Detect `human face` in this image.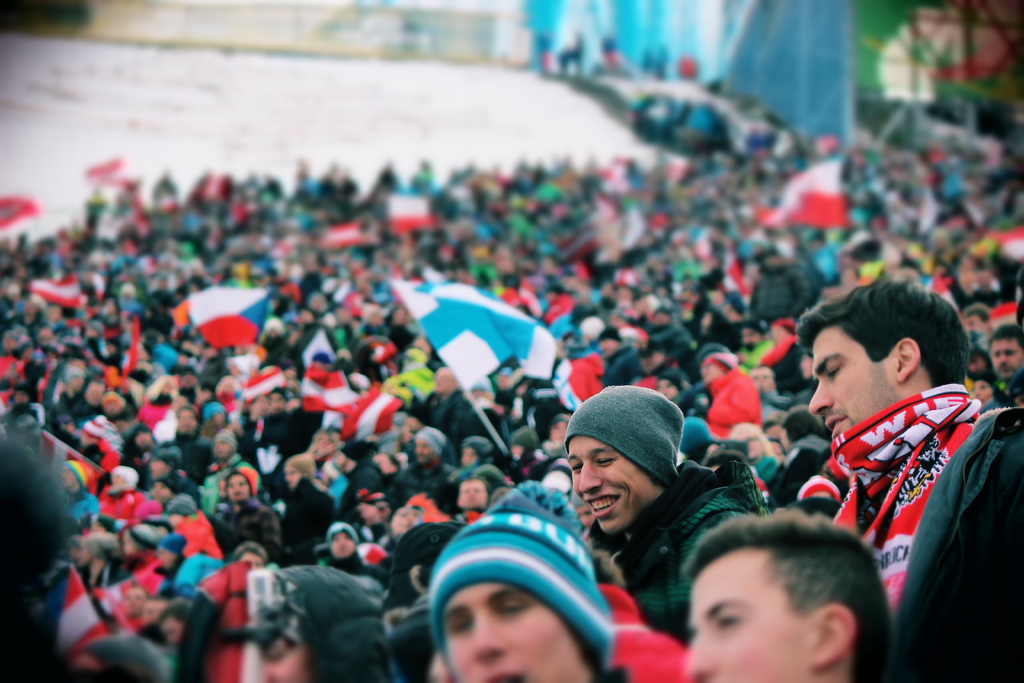
Detection: box=[225, 475, 248, 504].
